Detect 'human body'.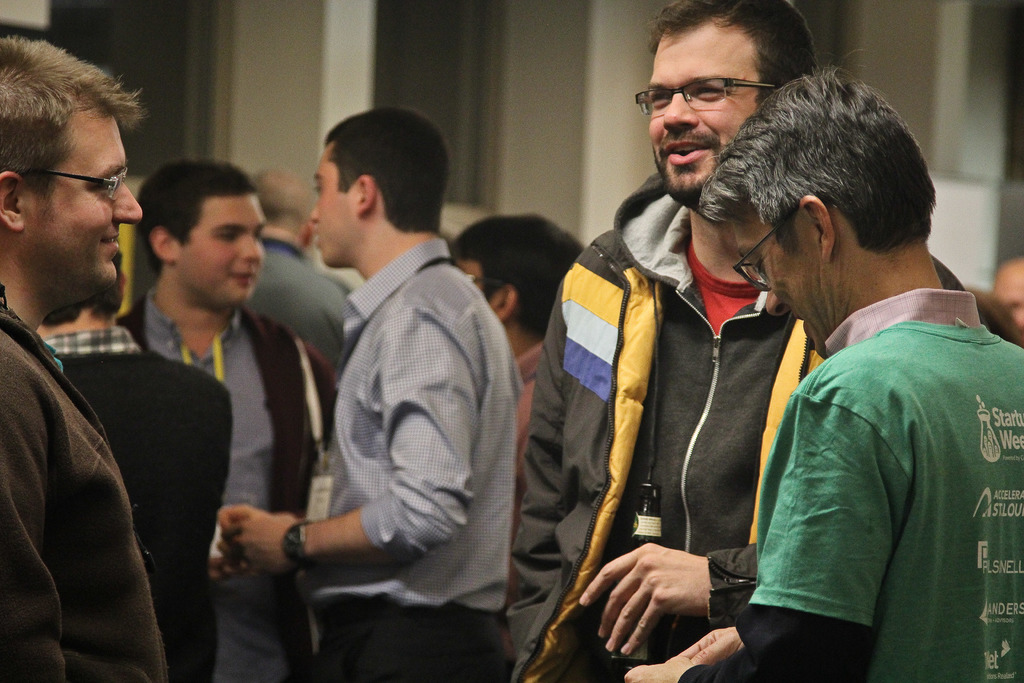
Detected at pyautogui.locateOnScreen(253, 233, 355, 381).
